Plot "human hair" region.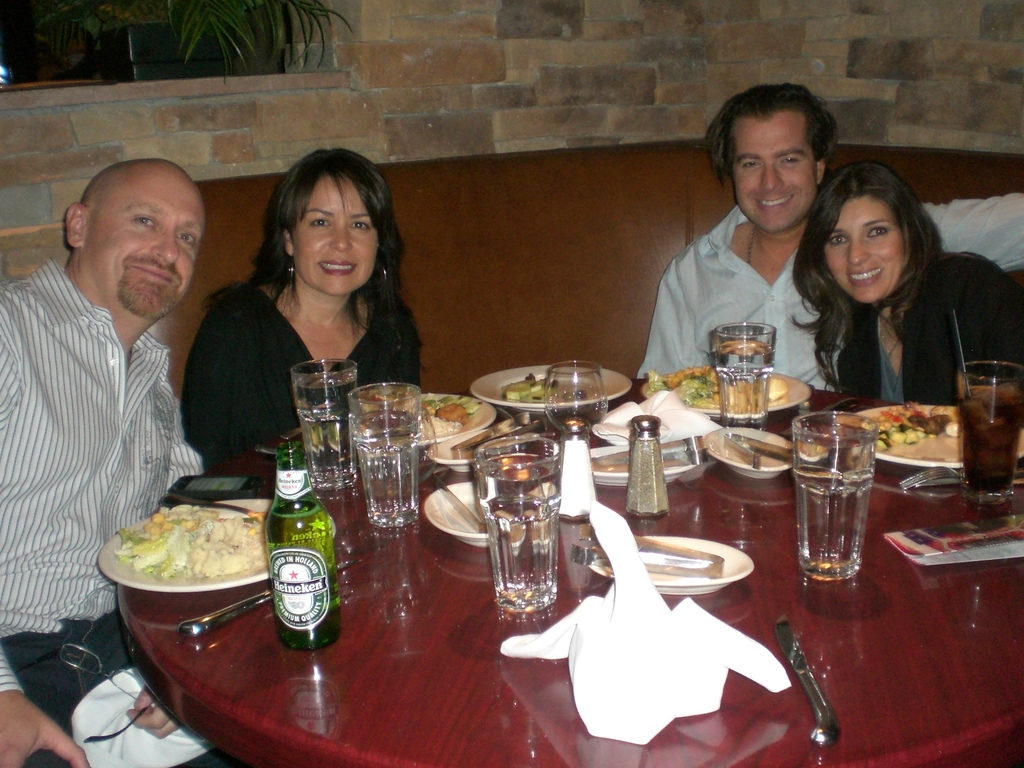
Plotted at box=[805, 152, 950, 348].
